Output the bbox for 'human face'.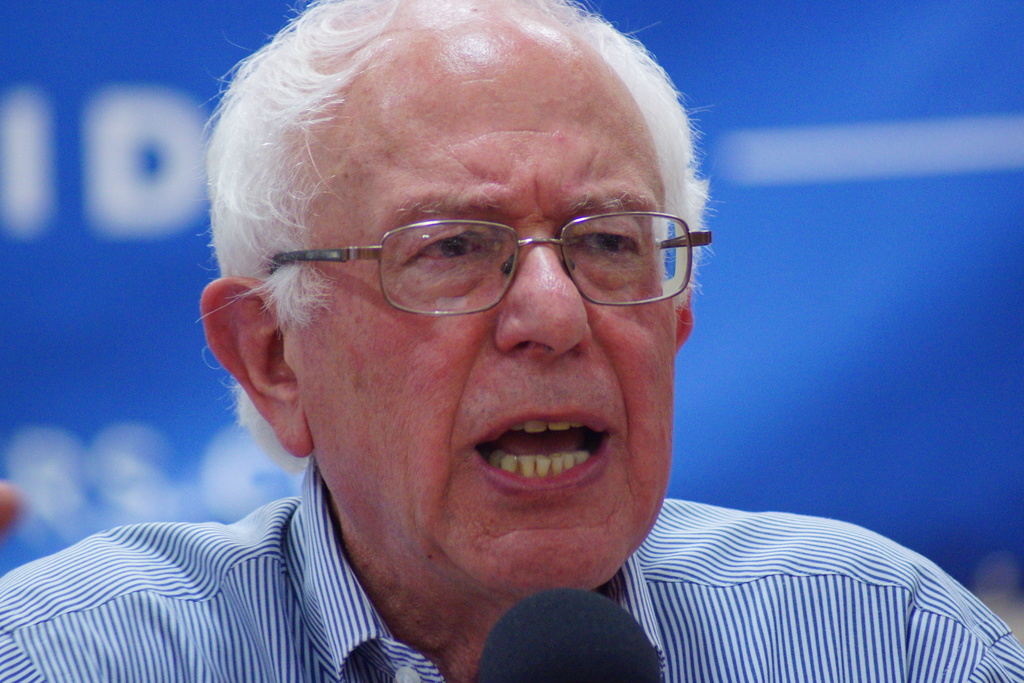
<bbox>283, 24, 674, 596</bbox>.
